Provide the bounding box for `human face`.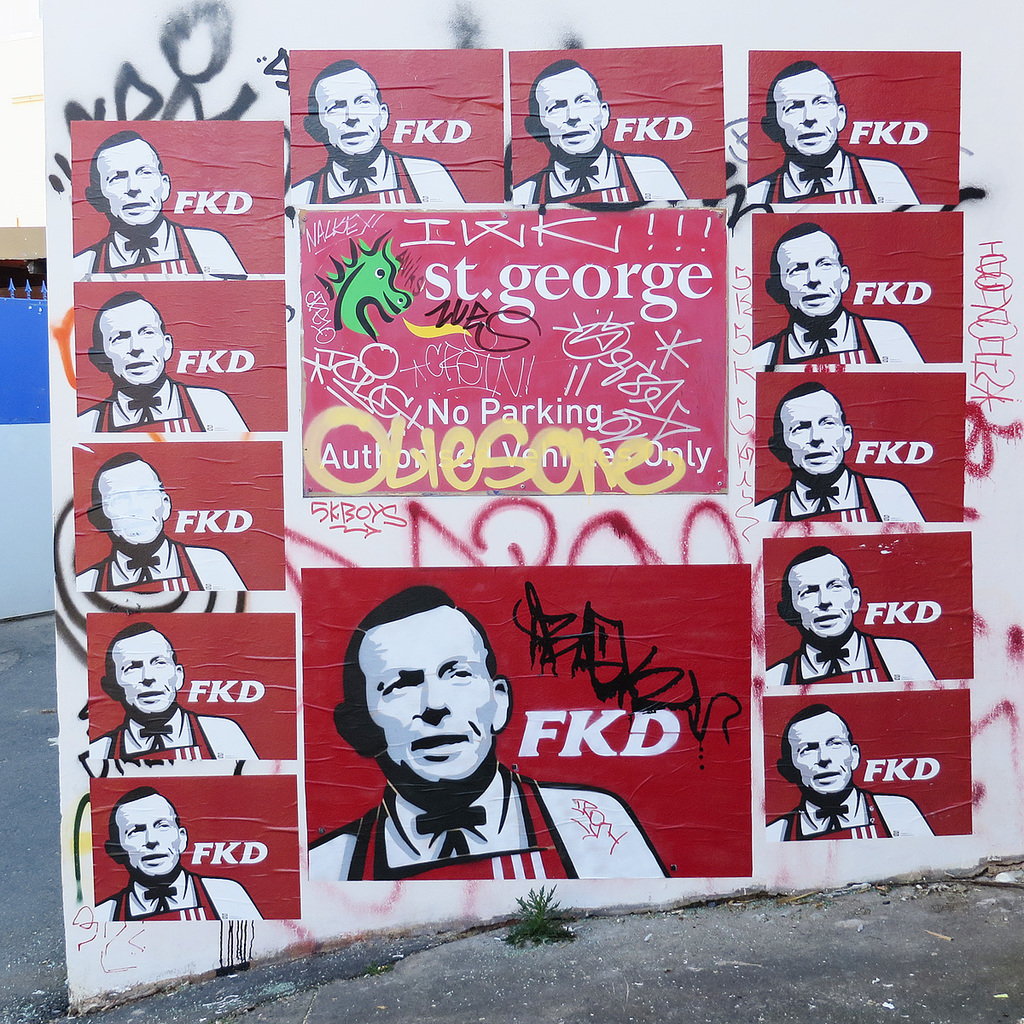
Rect(531, 68, 603, 151).
